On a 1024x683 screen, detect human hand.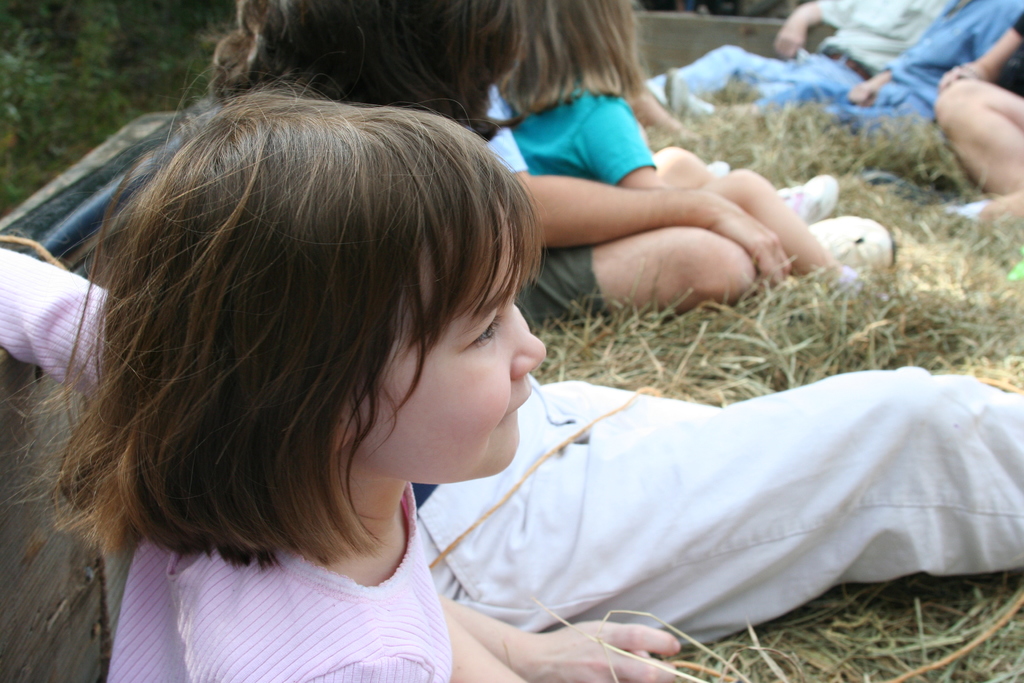
{"x1": 939, "y1": 60, "x2": 981, "y2": 88}.
